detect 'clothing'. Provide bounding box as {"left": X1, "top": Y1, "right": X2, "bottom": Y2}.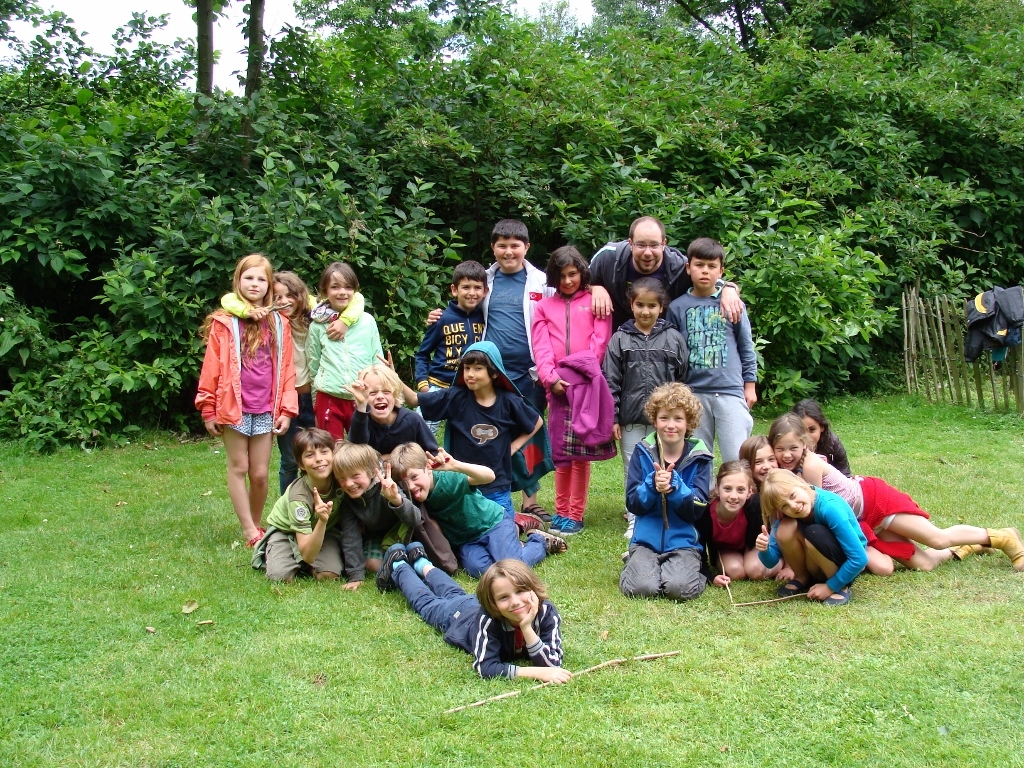
{"left": 307, "top": 294, "right": 382, "bottom": 443}.
